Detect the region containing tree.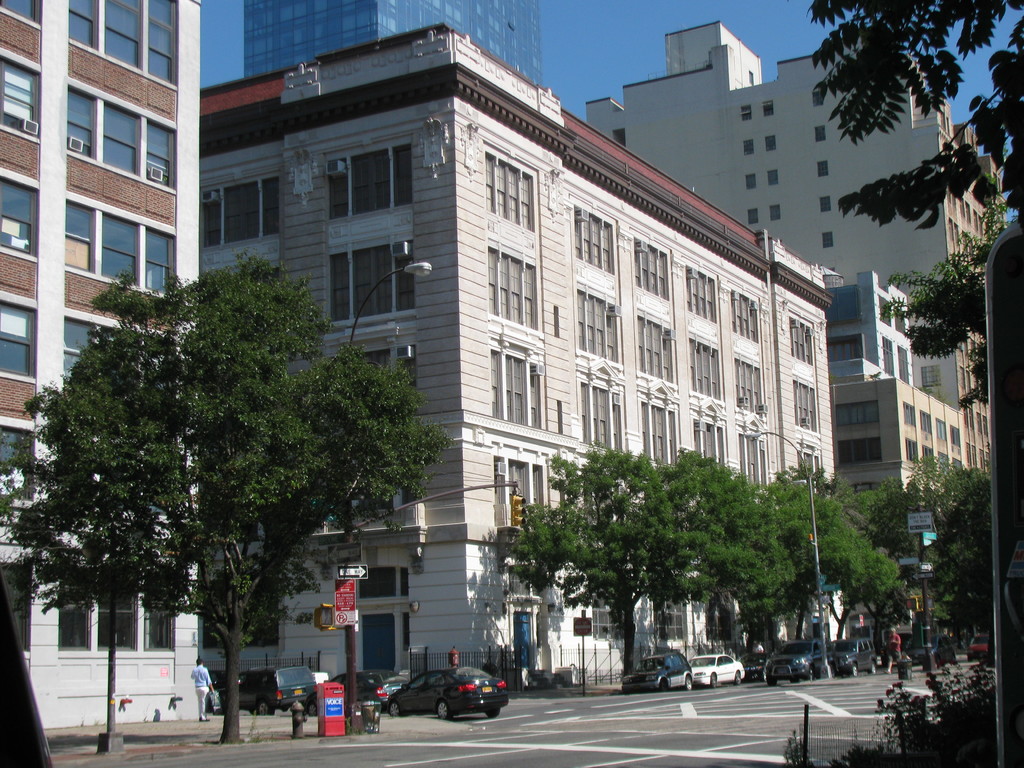
region(837, 448, 997, 653).
